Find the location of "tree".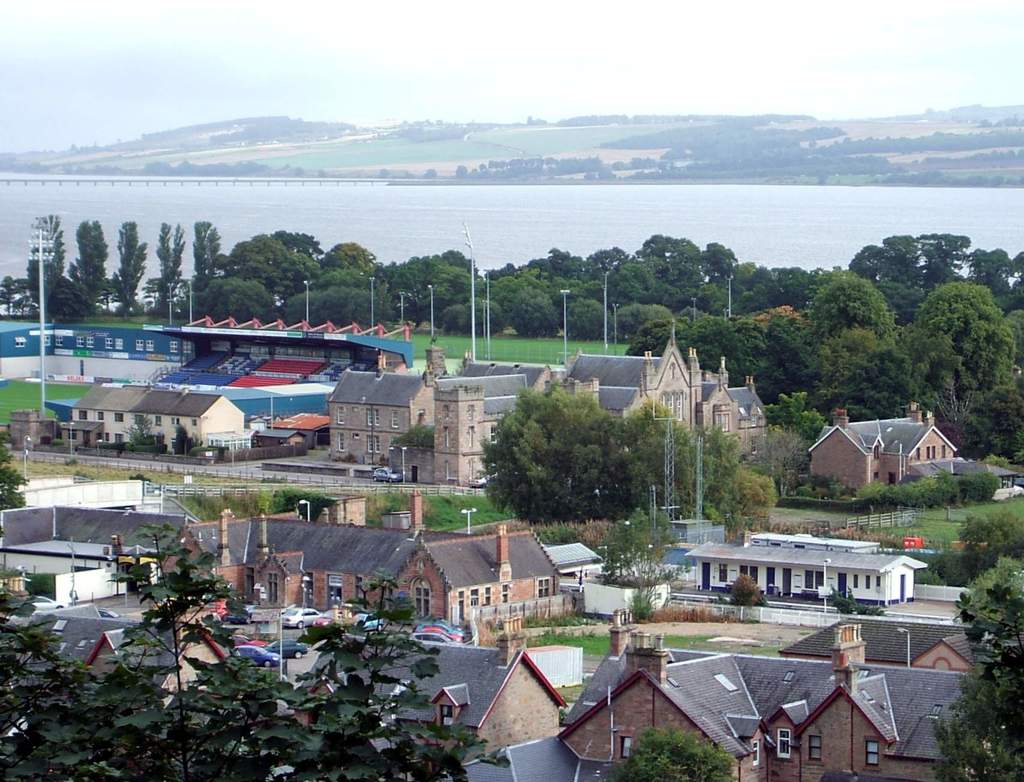
Location: BBox(225, 284, 276, 322).
